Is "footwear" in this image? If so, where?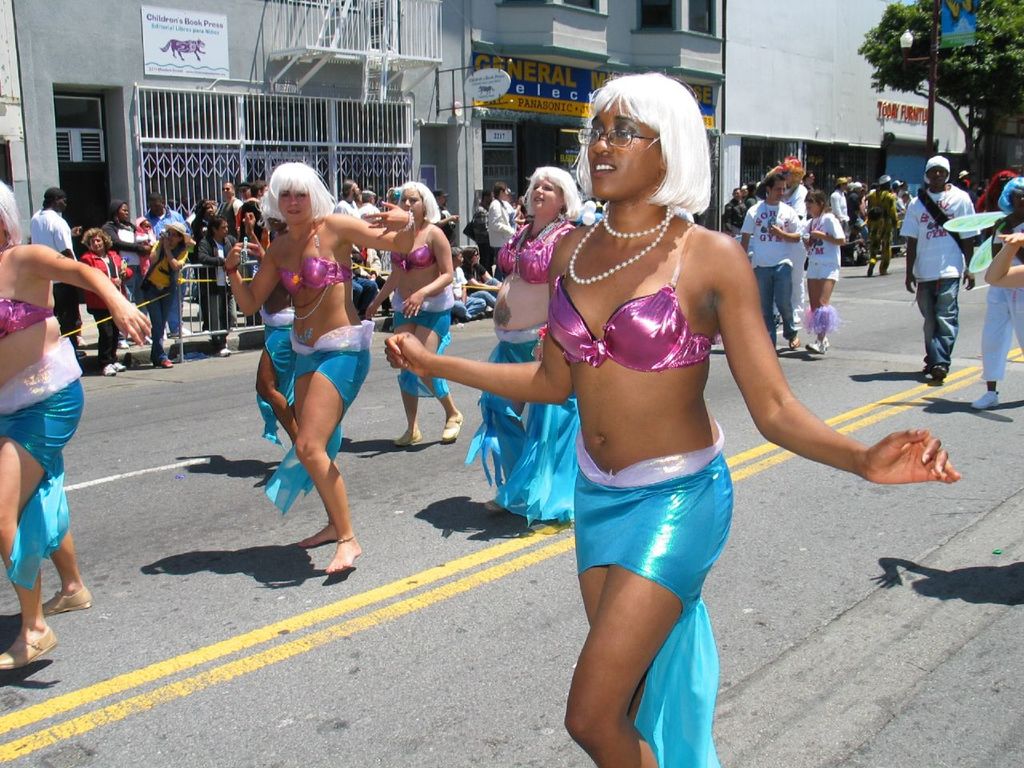
Yes, at box(789, 336, 801, 350).
